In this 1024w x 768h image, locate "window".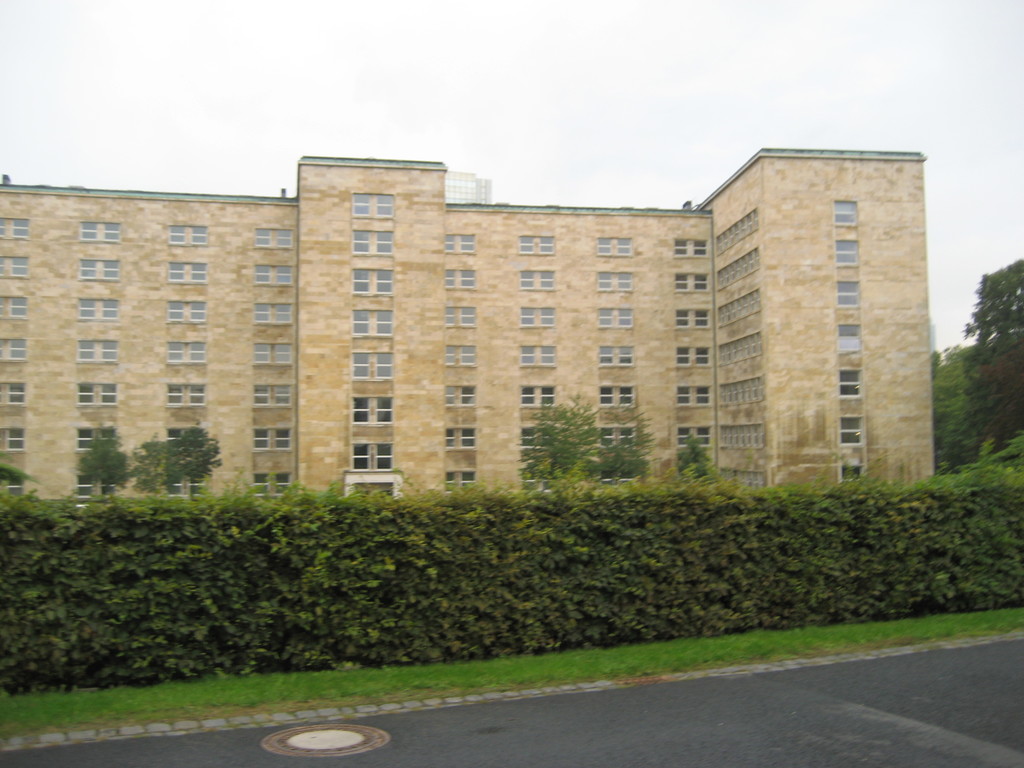
Bounding box: {"left": 675, "top": 308, "right": 710, "bottom": 328}.
